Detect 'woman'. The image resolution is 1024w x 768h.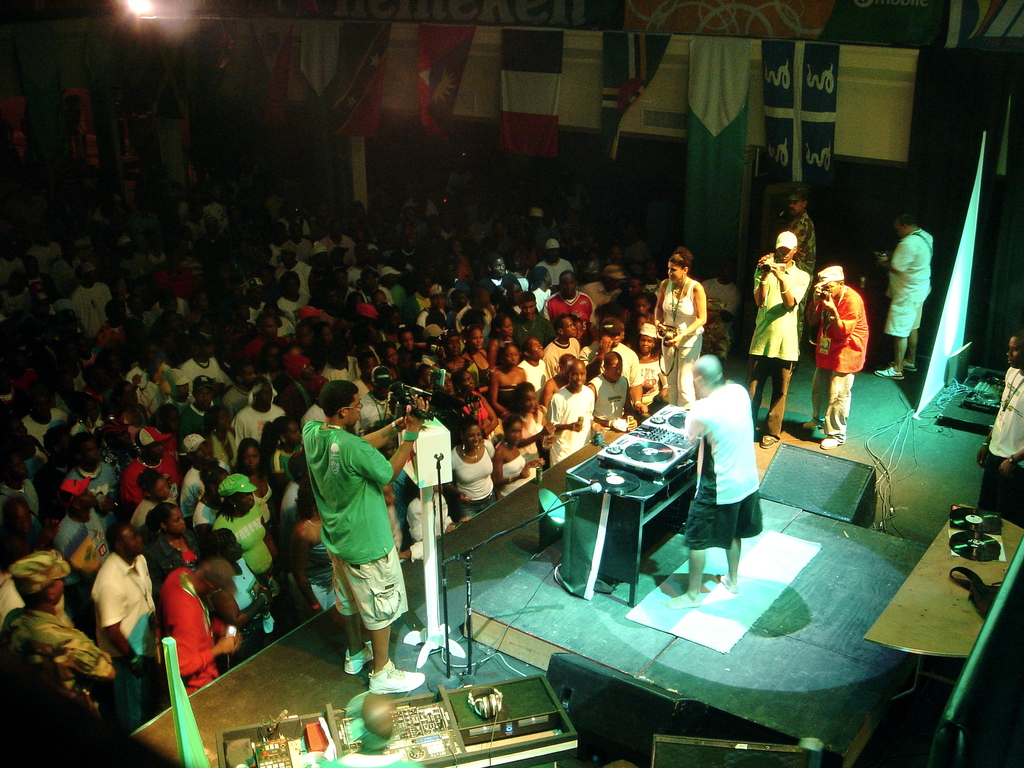
(left=491, top=338, right=528, bottom=417).
